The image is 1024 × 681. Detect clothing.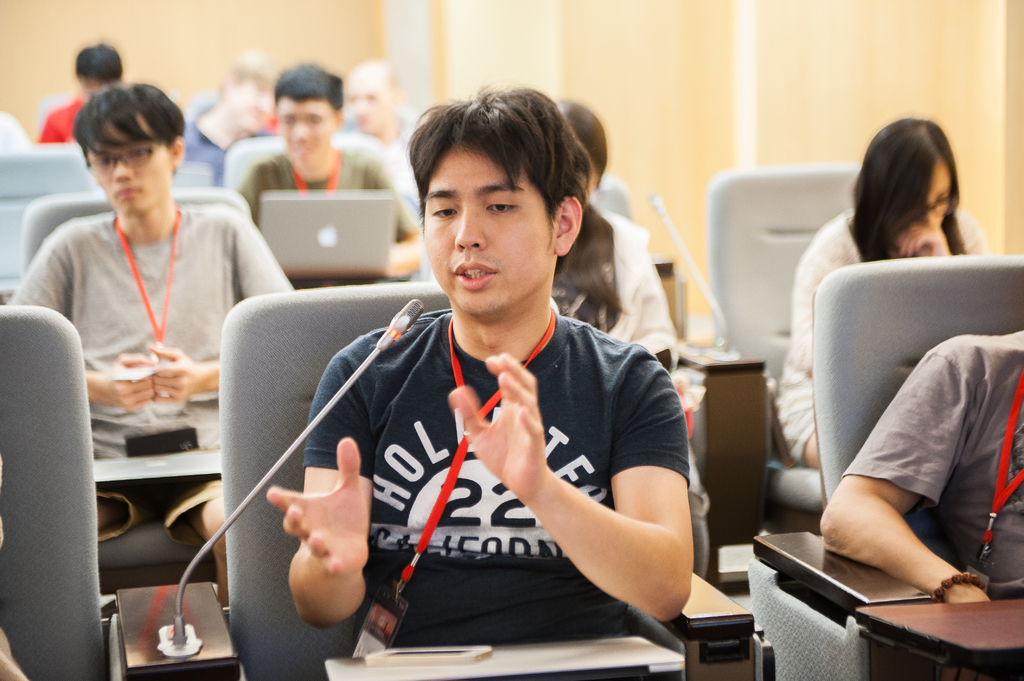
Detection: [7, 207, 300, 542].
